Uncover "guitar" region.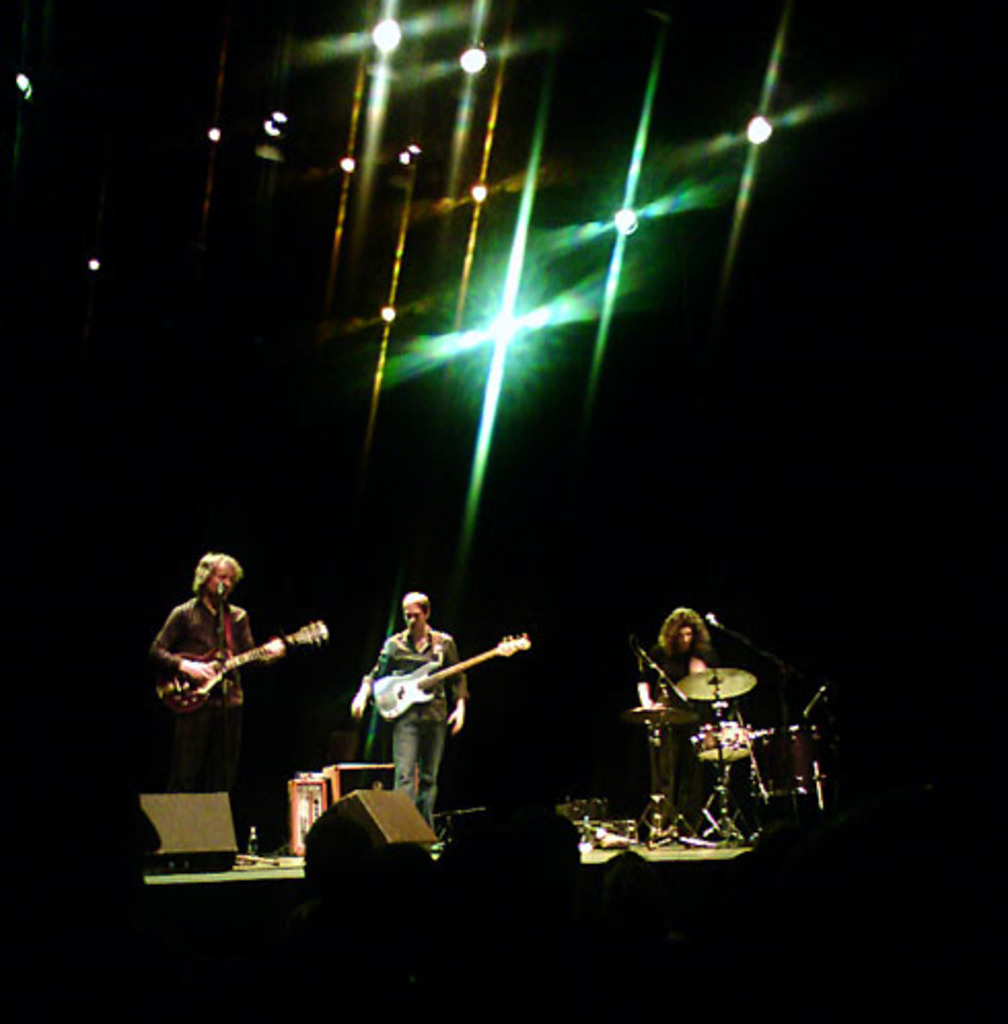
Uncovered: x1=156, y1=619, x2=333, y2=718.
